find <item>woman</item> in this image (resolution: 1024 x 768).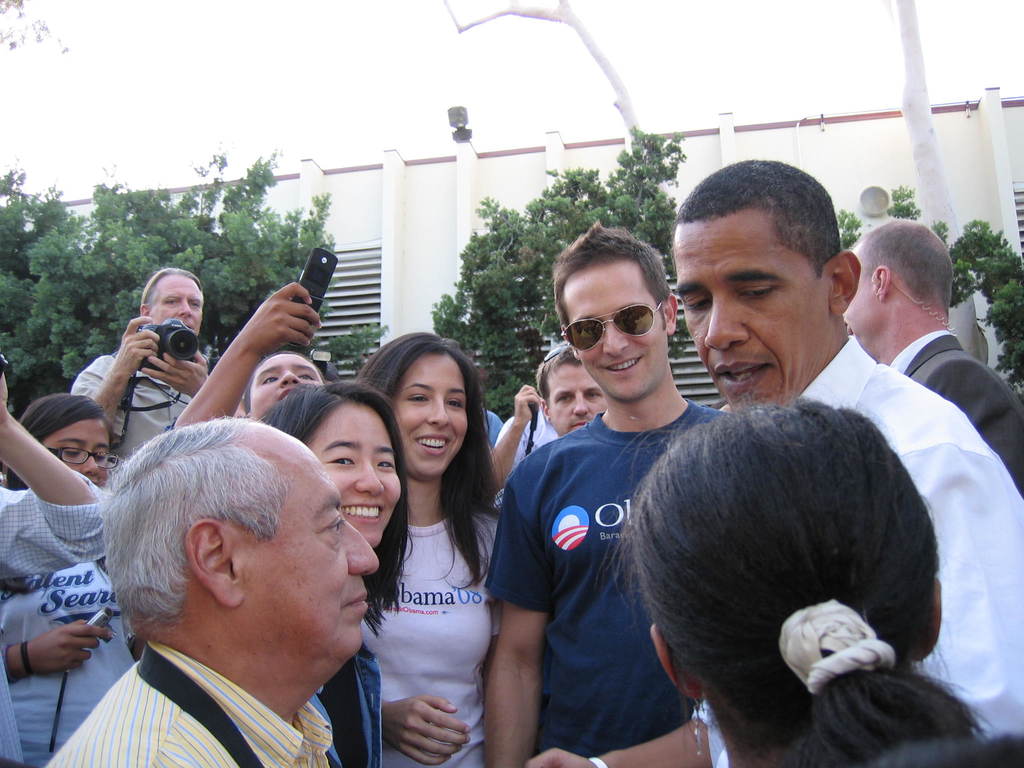
detection(0, 390, 145, 765).
